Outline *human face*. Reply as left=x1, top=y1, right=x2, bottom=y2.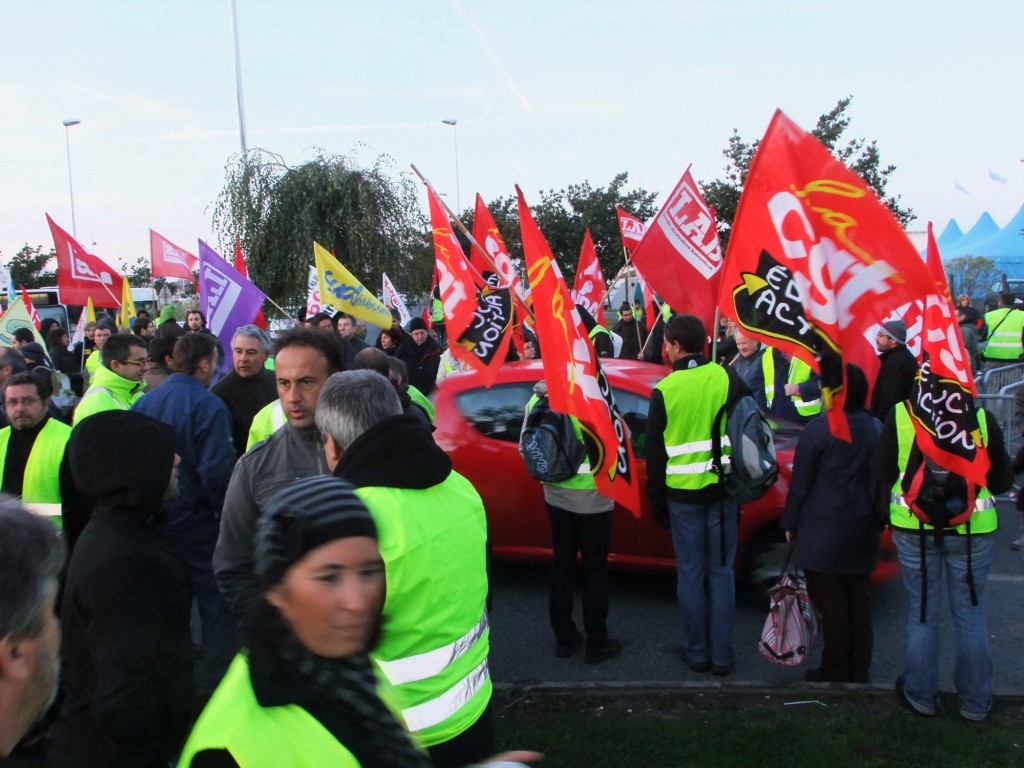
left=229, top=334, right=269, bottom=377.
